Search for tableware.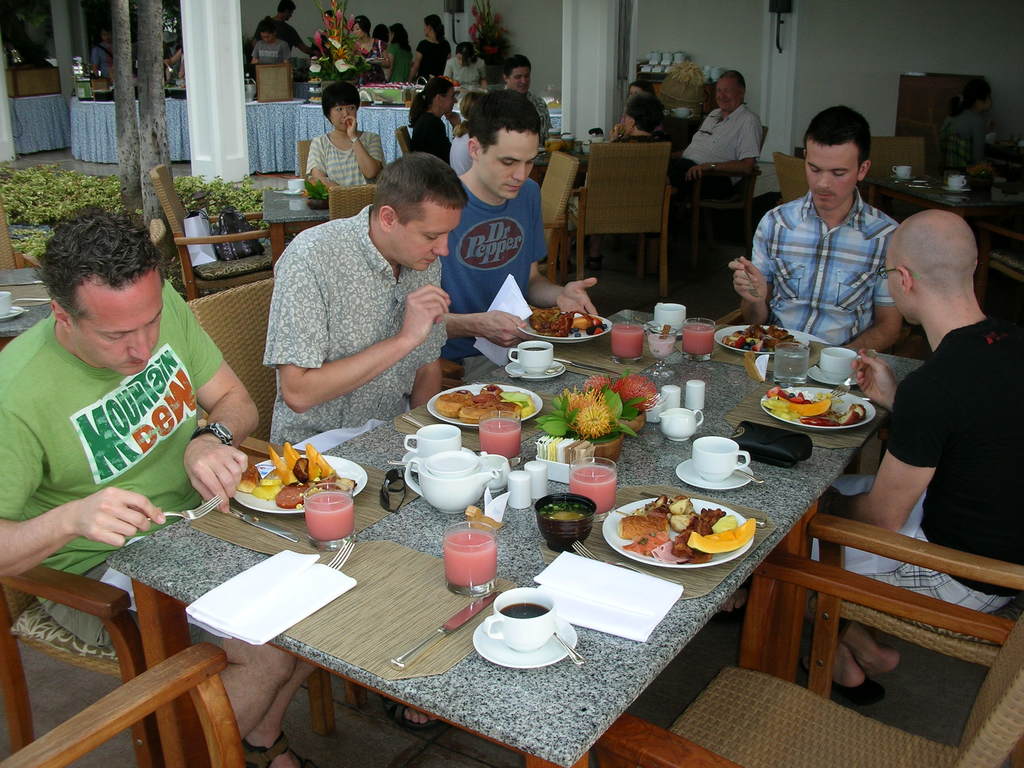
Found at 648, 321, 678, 380.
